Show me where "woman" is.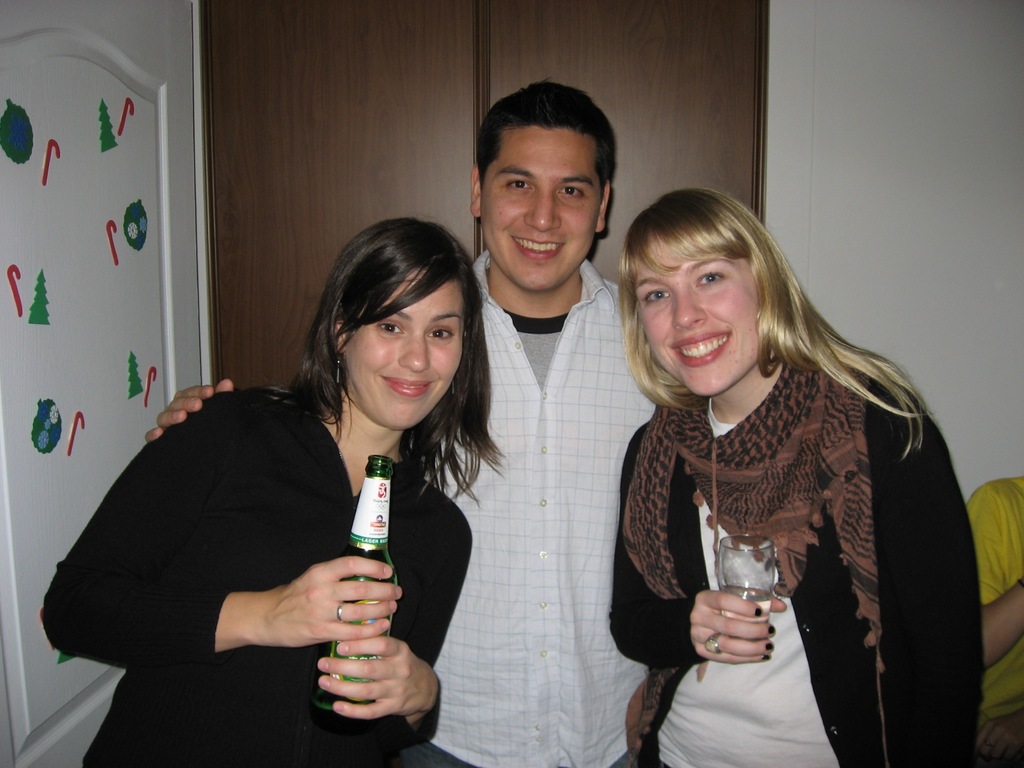
"woman" is at [x1=577, y1=174, x2=973, y2=763].
